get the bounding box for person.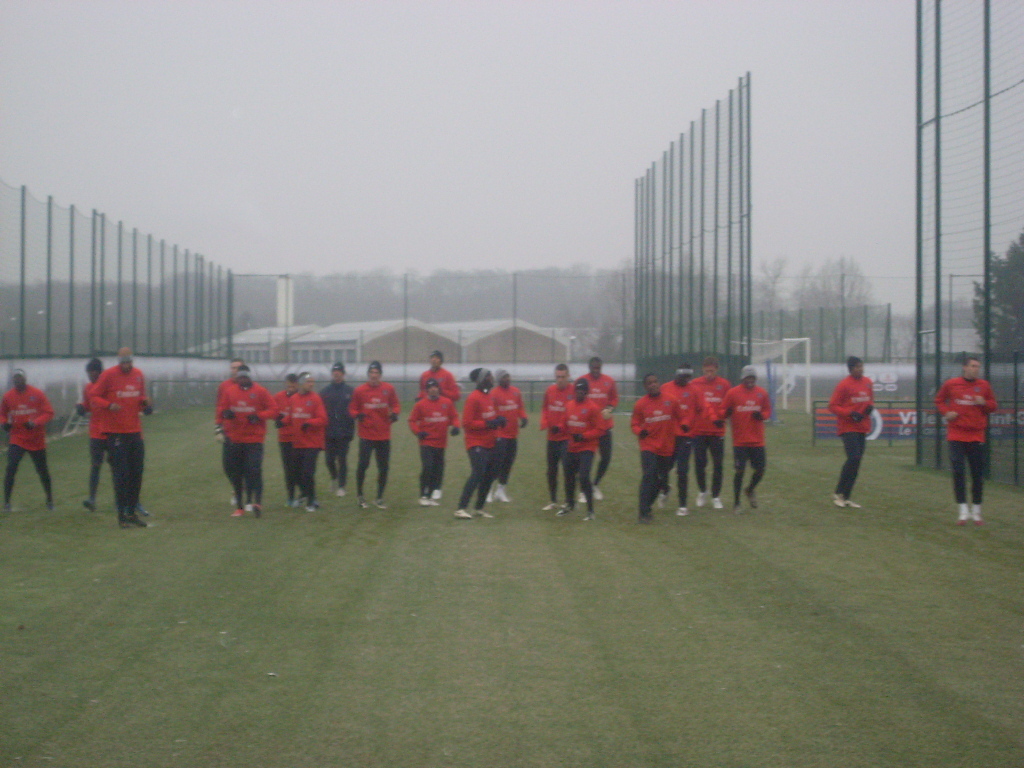
<region>827, 356, 878, 512</region>.
